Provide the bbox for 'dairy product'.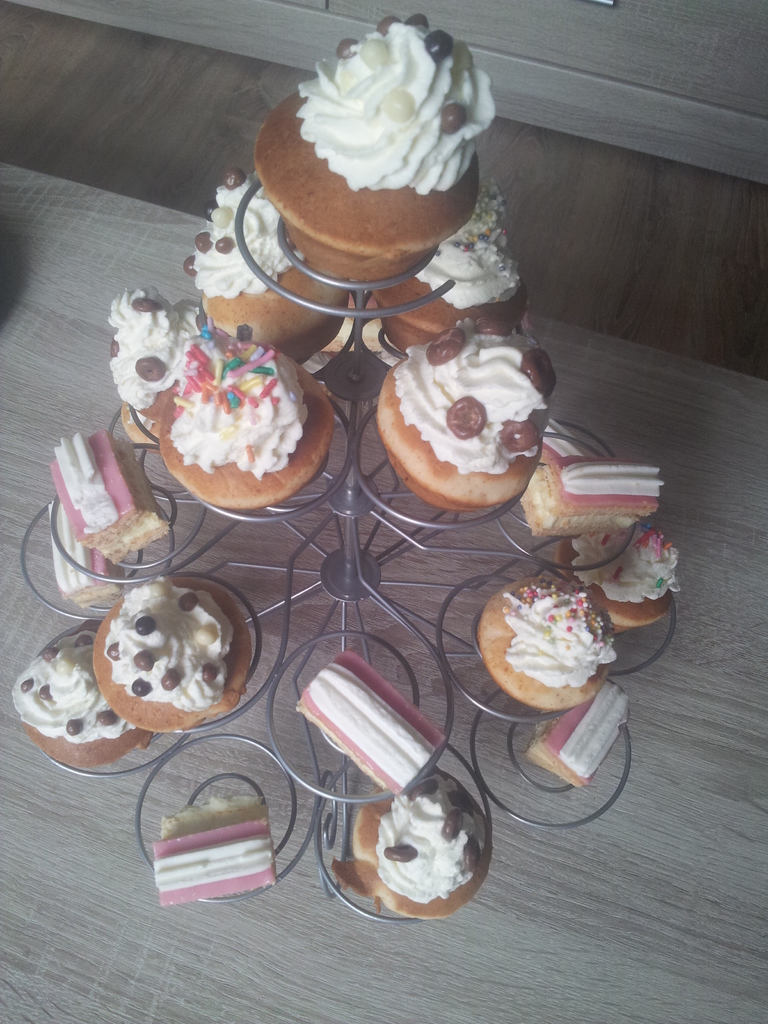
[left=184, top=176, right=299, bottom=300].
